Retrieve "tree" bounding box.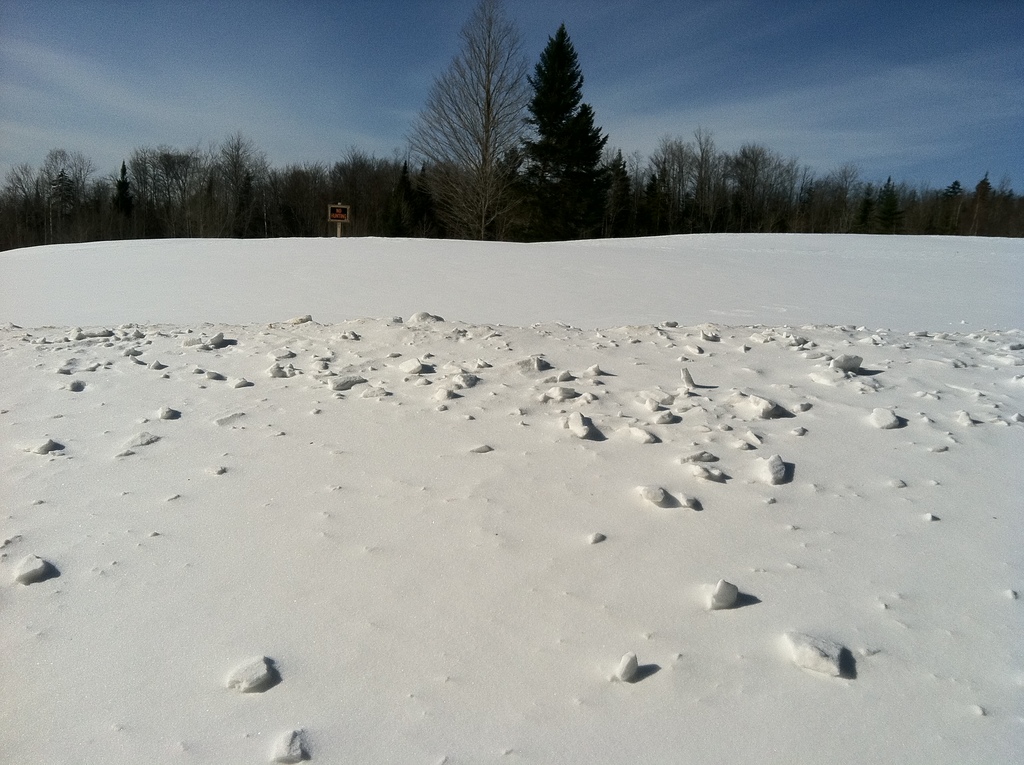
Bounding box: x1=338, y1=148, x2=438, y2=245.
